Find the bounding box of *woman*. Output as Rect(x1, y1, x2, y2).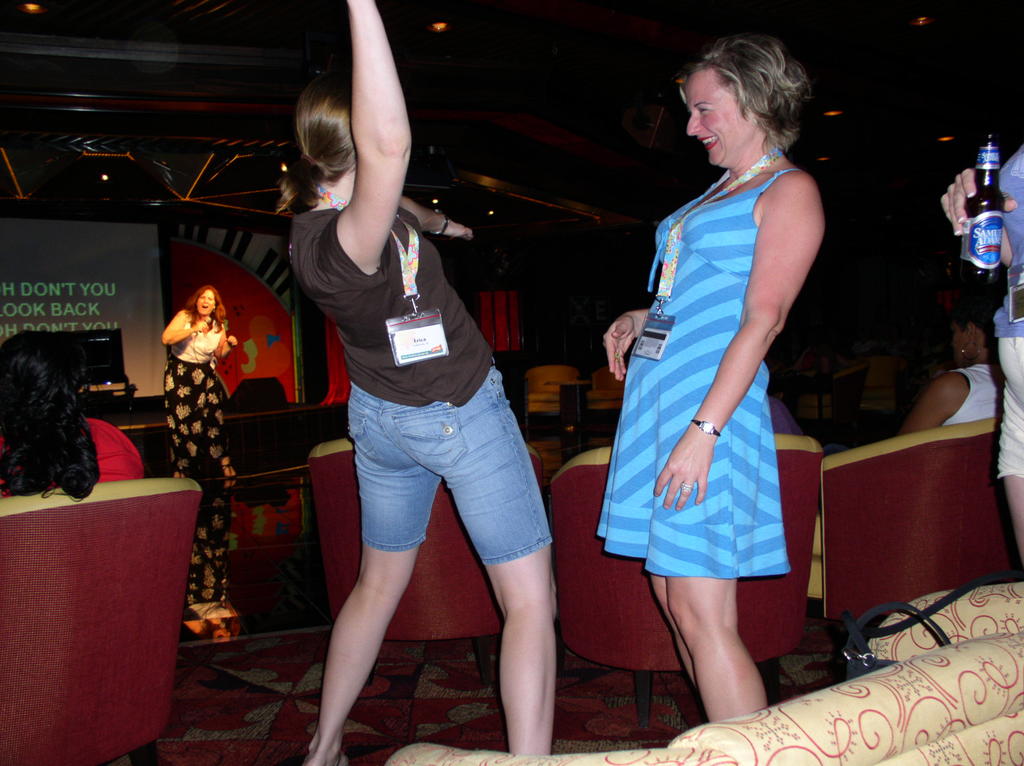
Rect(0, 325, 152, 499).
